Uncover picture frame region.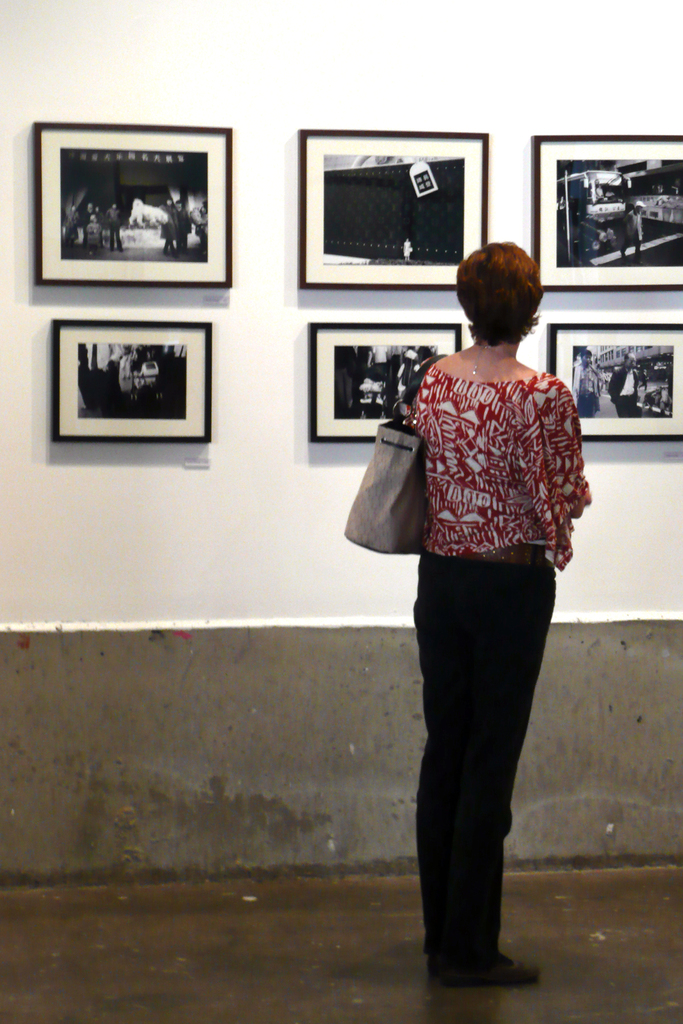
Uncovered: (308, 323, 462, 443).
